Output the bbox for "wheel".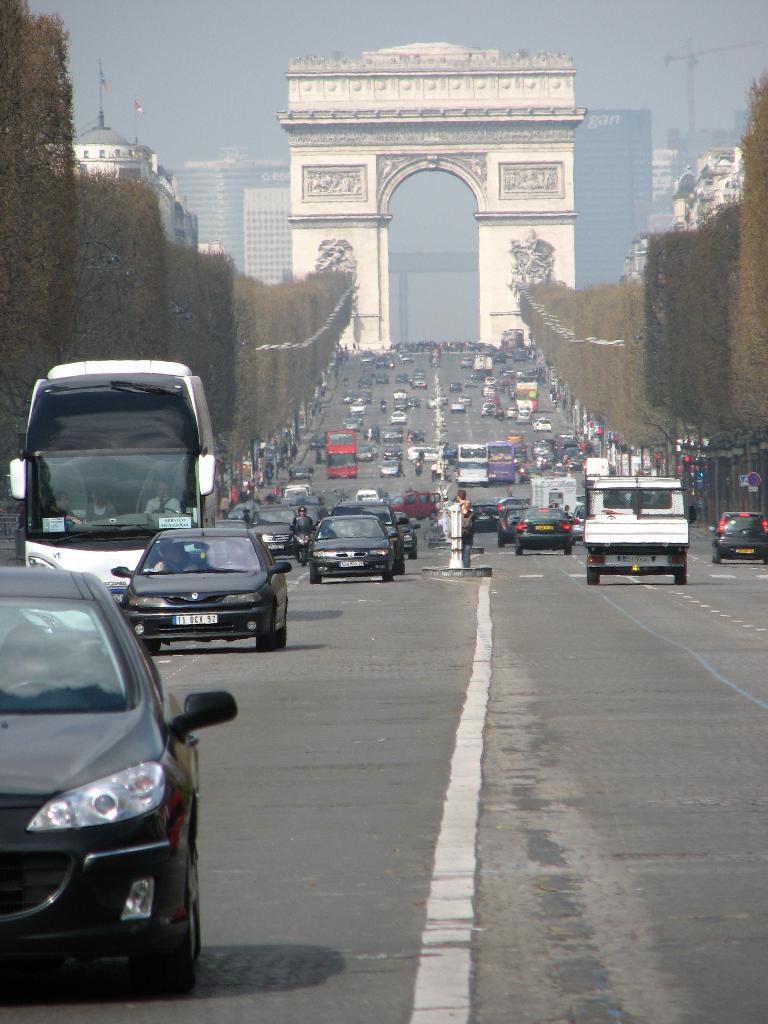
(566,545,573,556).
